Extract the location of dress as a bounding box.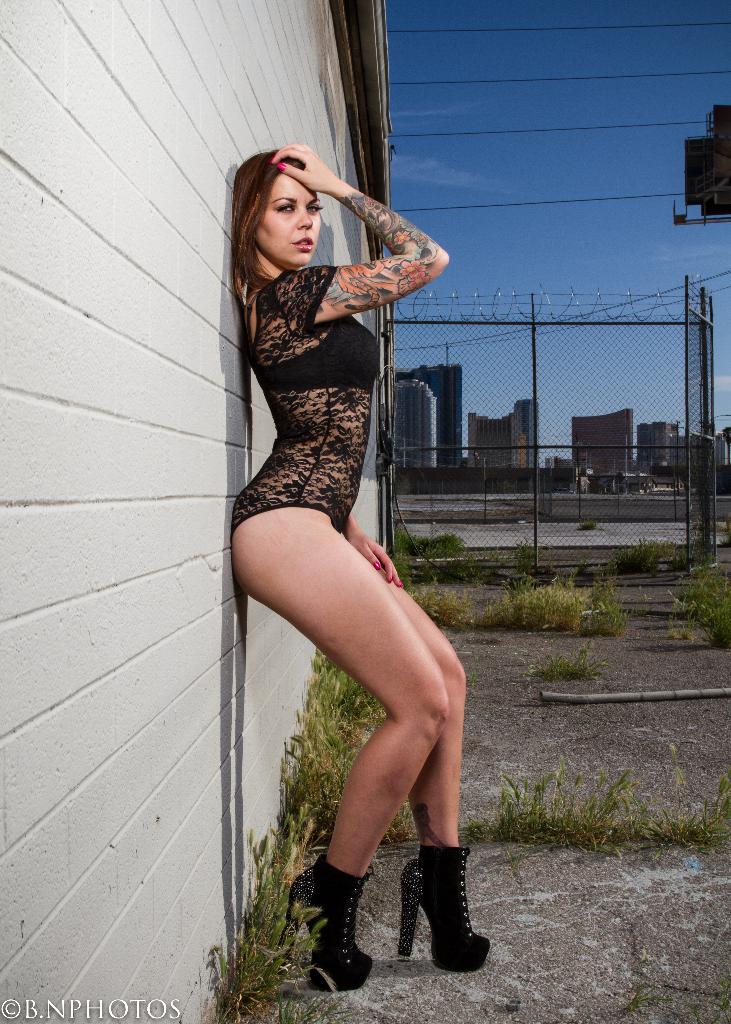
(left=225, top=175, right=466, bottom=541).
